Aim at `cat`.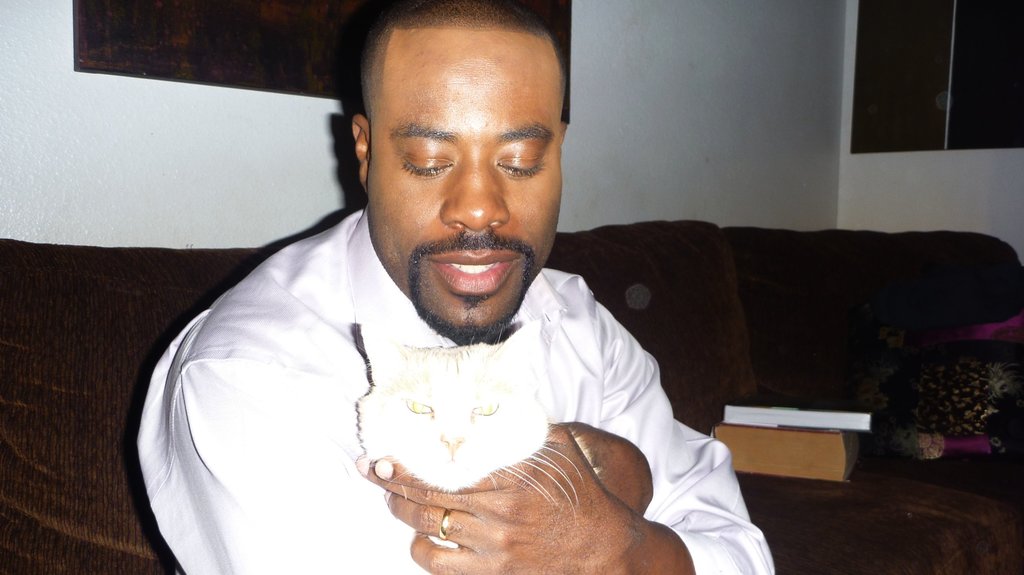
Aimed at x1=349 y1=308 x2=588 y2=528.
